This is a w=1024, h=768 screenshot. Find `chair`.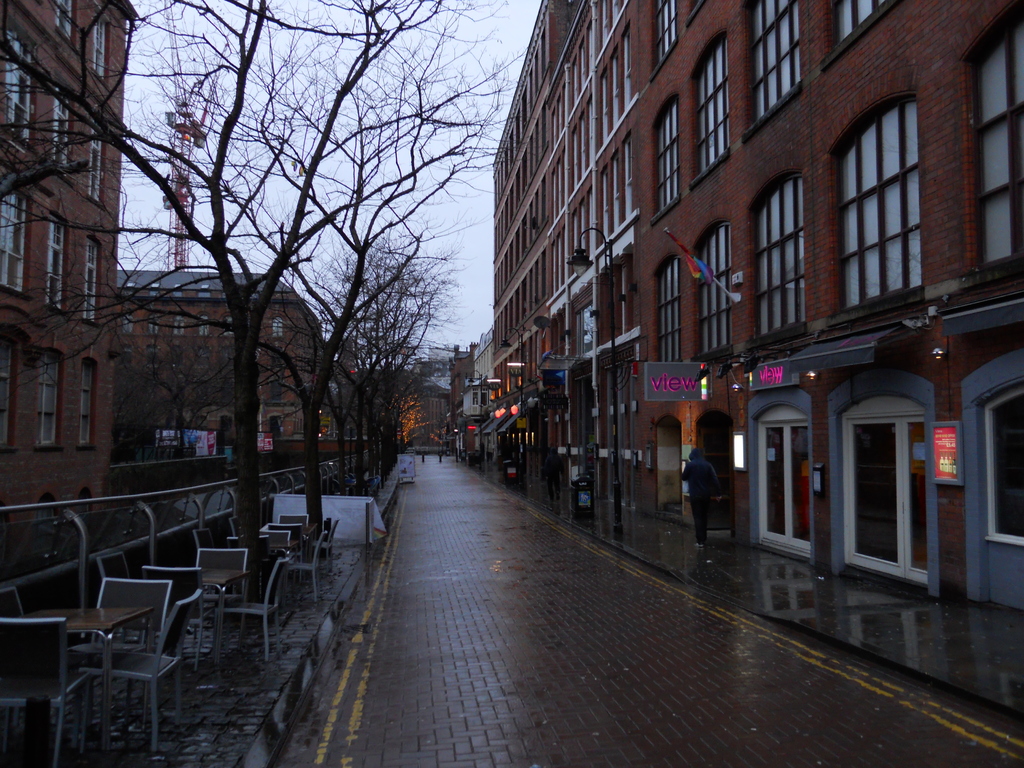
Bounding box: [x1=191, y1=529, x2=216, y2=556].
